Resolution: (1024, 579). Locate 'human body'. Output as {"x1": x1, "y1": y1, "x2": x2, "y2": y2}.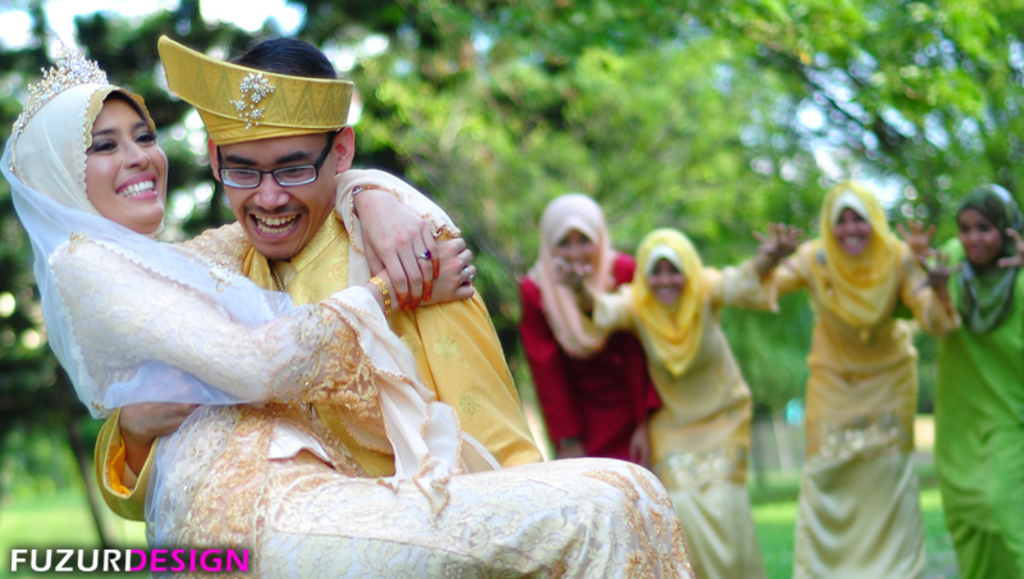
{"x1": 515, "y1": 251, "x2": 649, "y2": 470}.
